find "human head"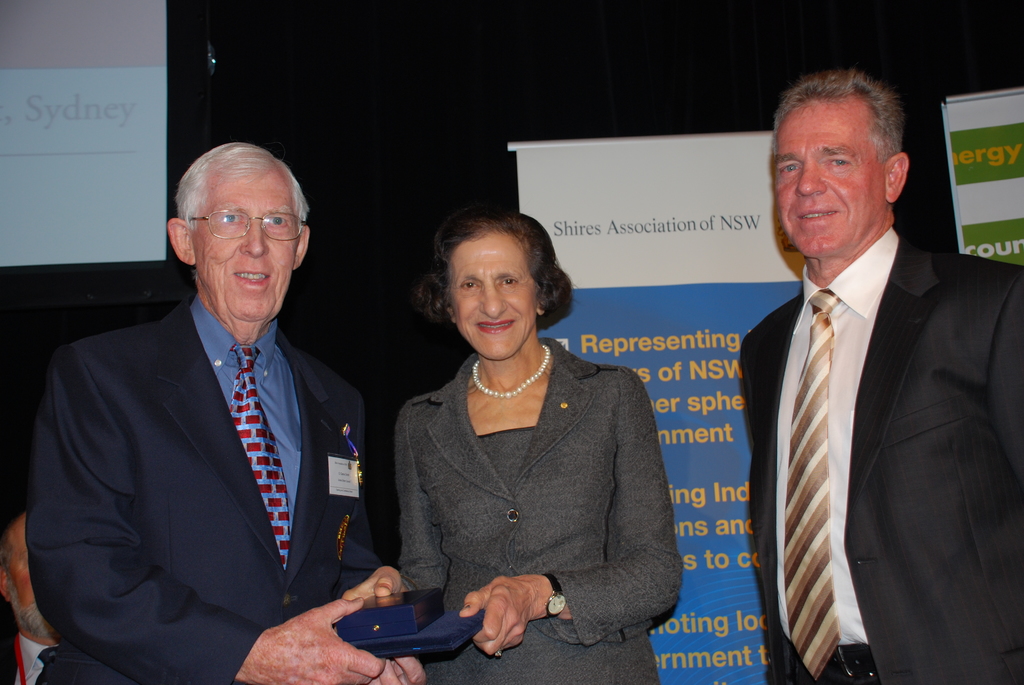
<box>168,143,310,327</box>
